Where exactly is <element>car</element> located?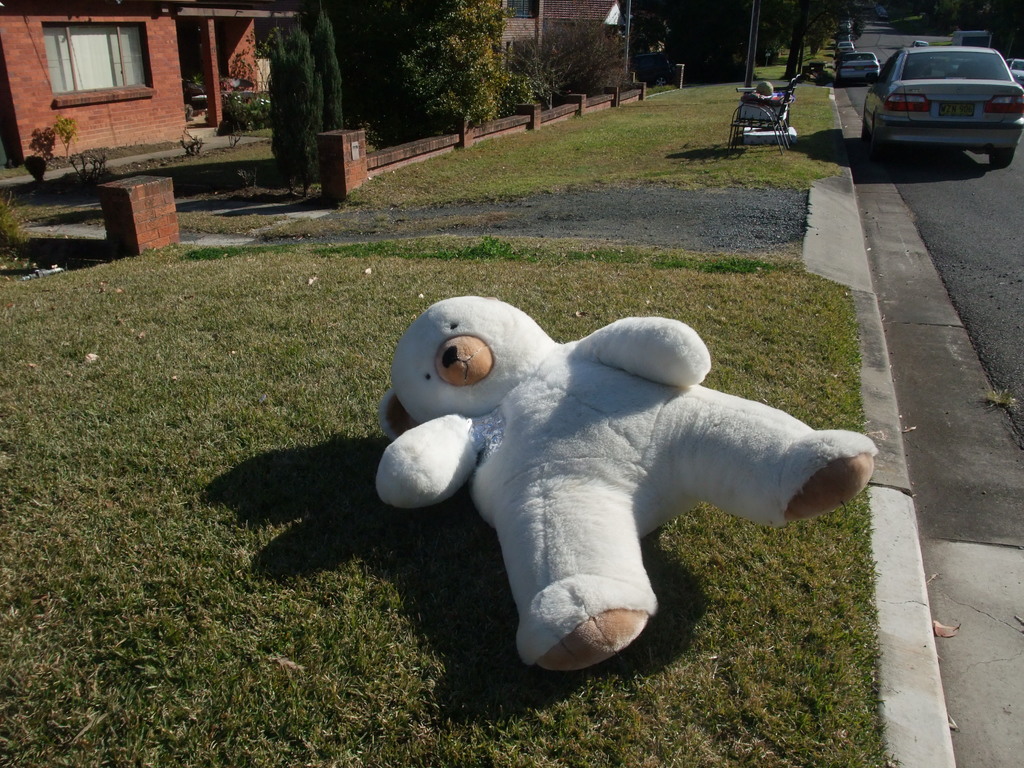
Its bounding box is (x1=836, y1=52, x2=880, y2=77).
